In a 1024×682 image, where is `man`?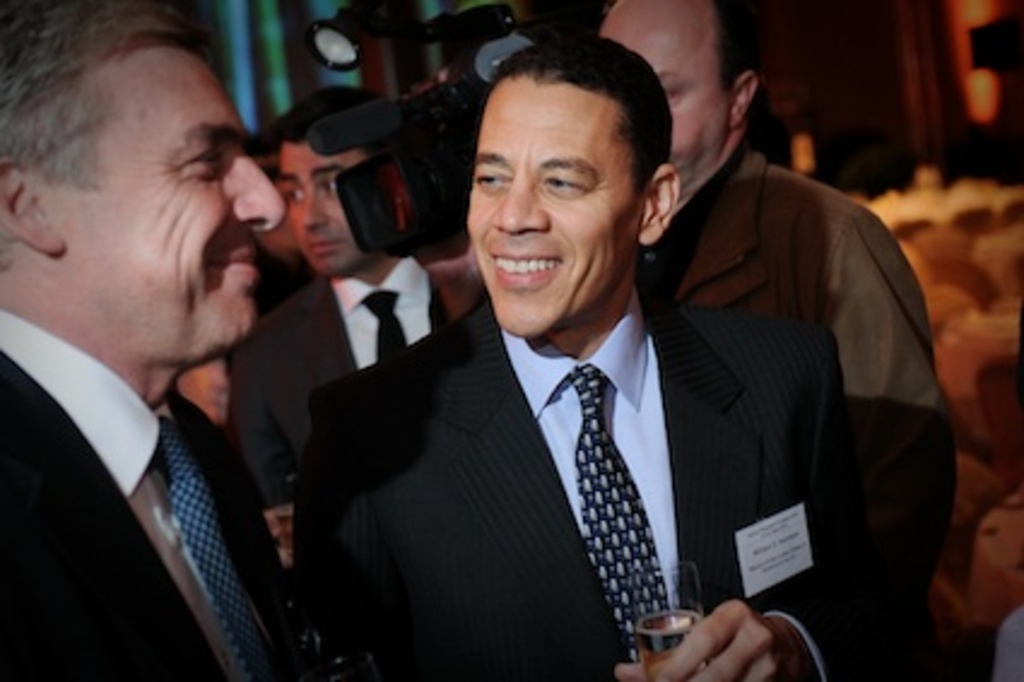
box=[224, 92, 465, 571].
